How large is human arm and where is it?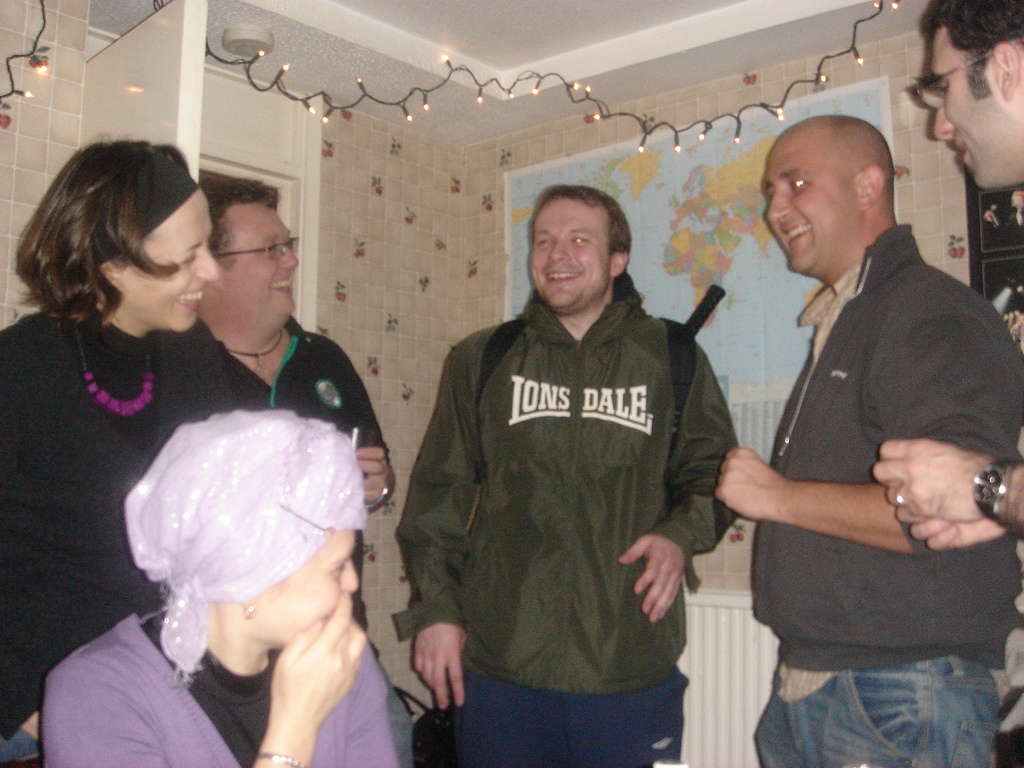
Bounding box: left=909, top=515, right=1002, bottom=549.
